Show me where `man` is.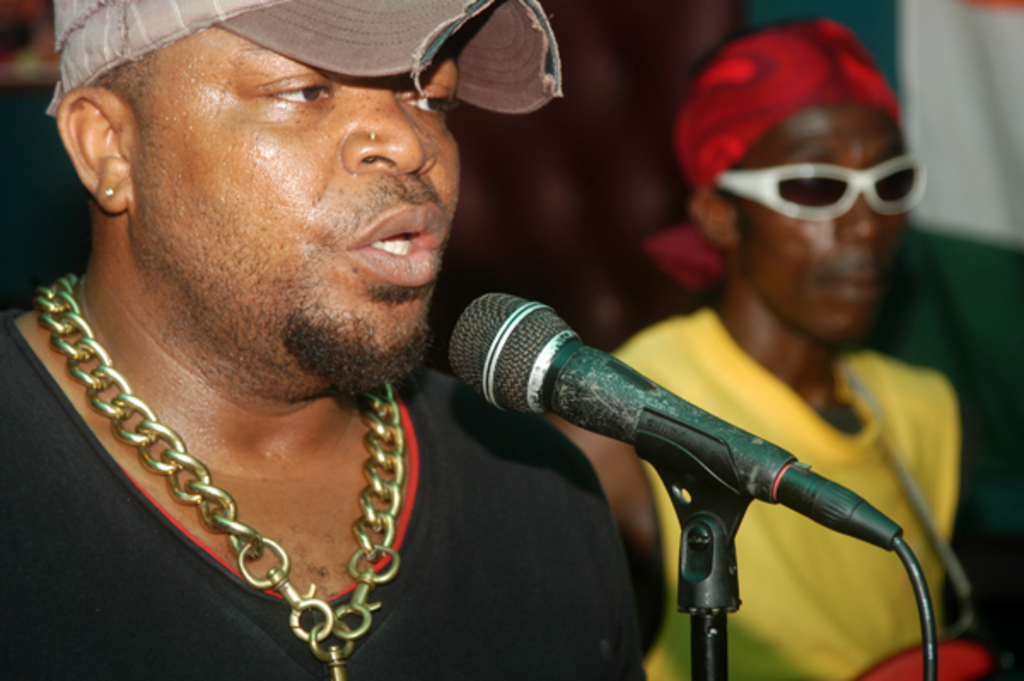
`man` is at 546:14:966:679.
